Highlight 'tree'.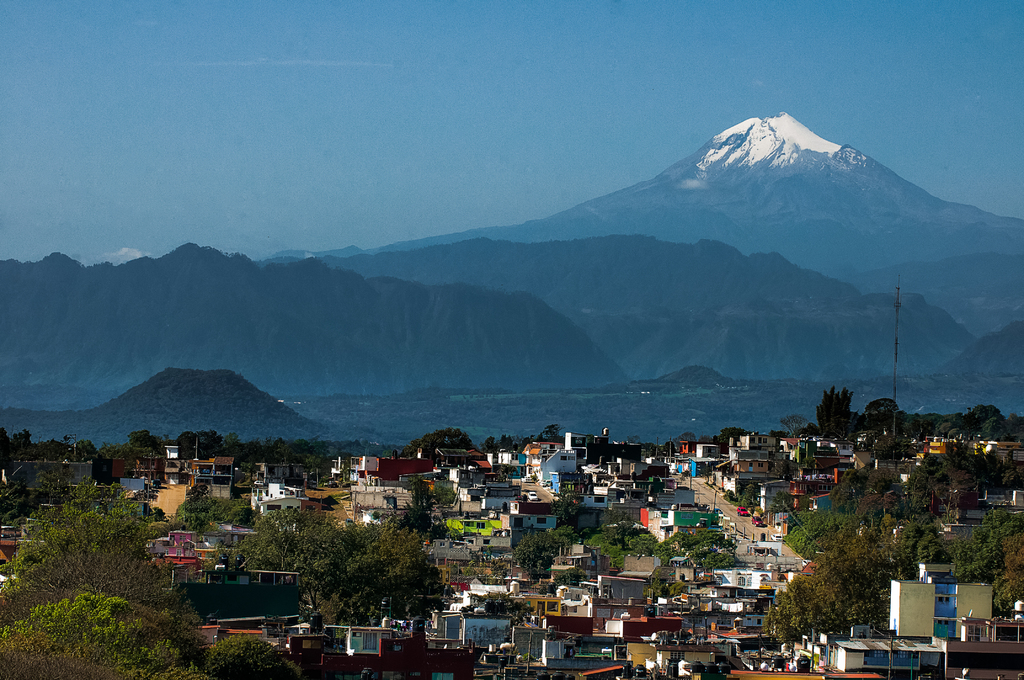
Highlighted region: bbox(643, 568, 685, 597).
